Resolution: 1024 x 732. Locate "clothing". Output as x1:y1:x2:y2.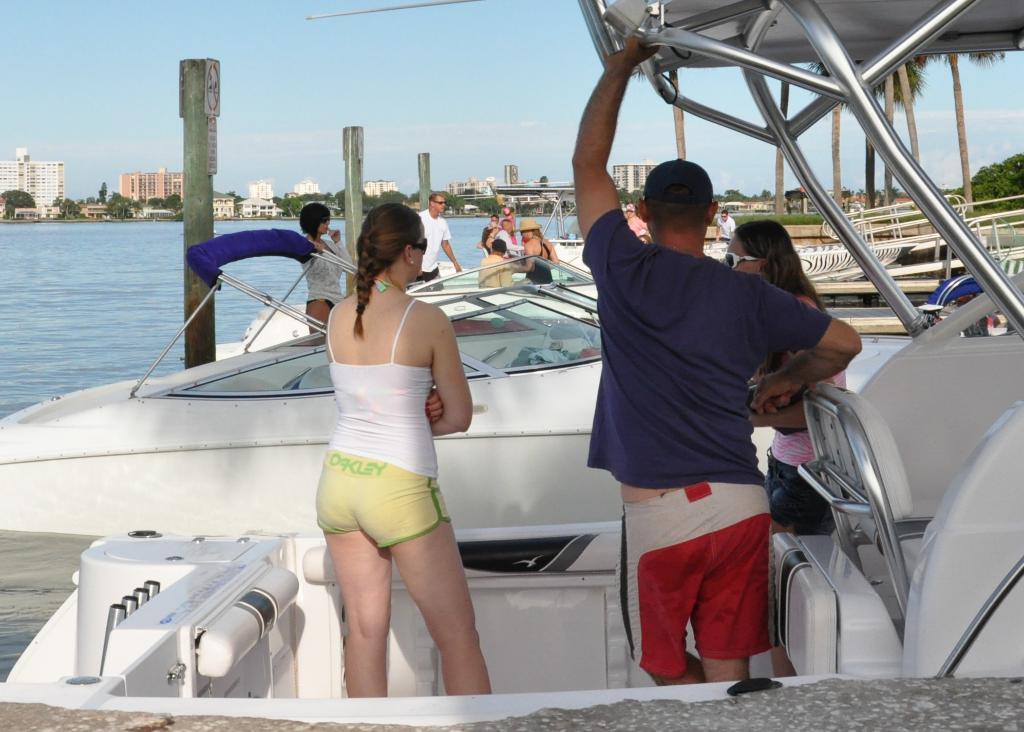
419:208:451:295.
